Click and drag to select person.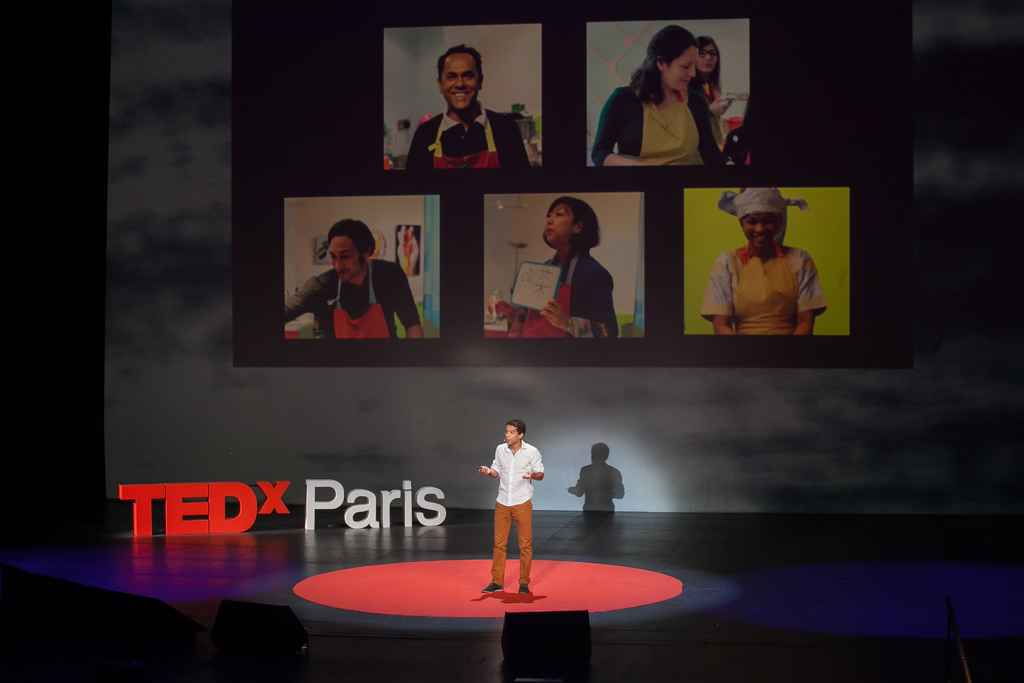
Selection: <region>404, 40, 536, 169</region>.
